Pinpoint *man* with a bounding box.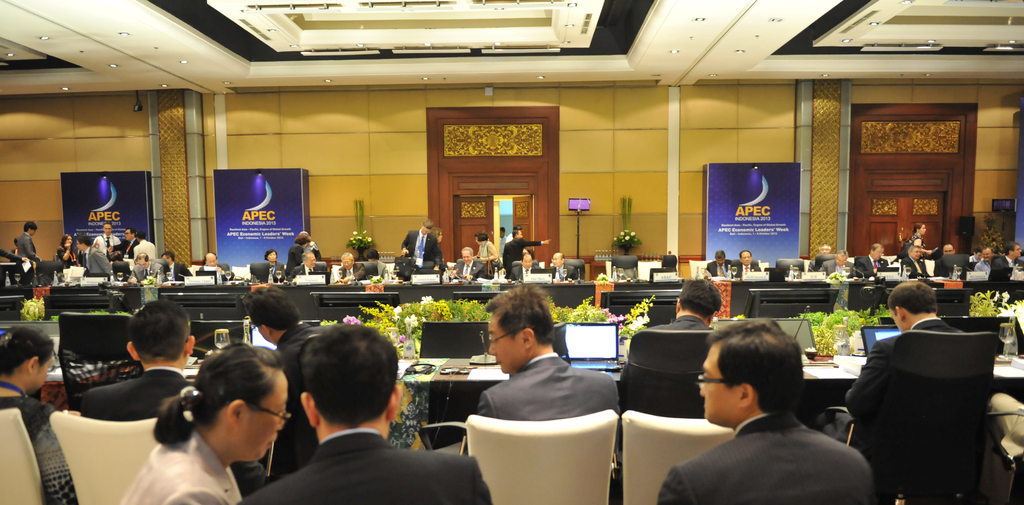
bbox(514, 253, 539, 278).
